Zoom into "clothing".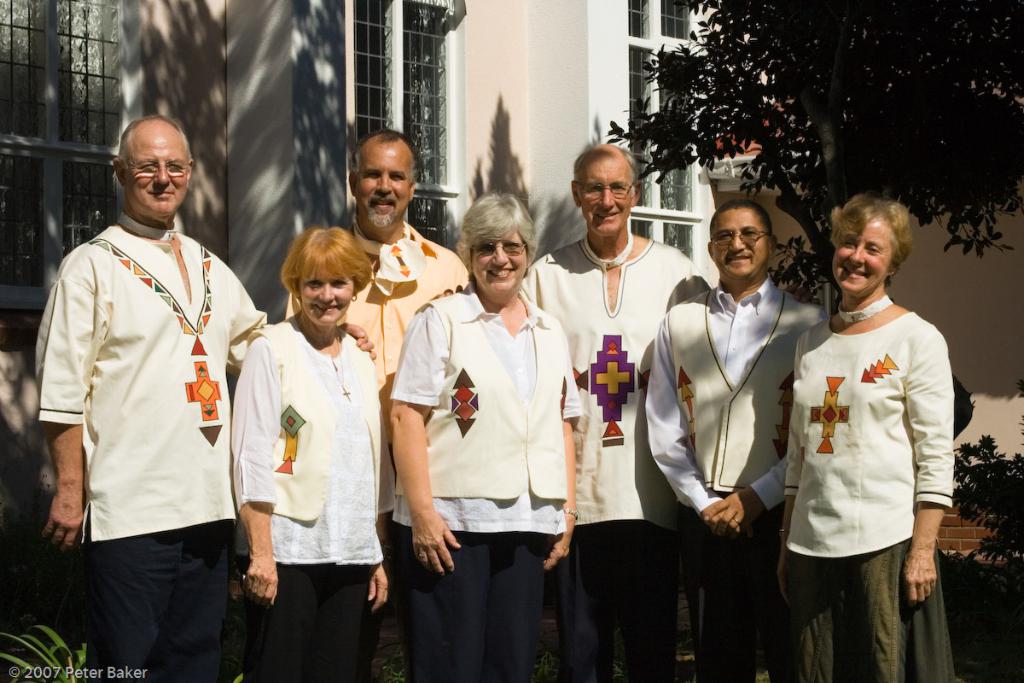
Zoom target: (526,241,713,532).
